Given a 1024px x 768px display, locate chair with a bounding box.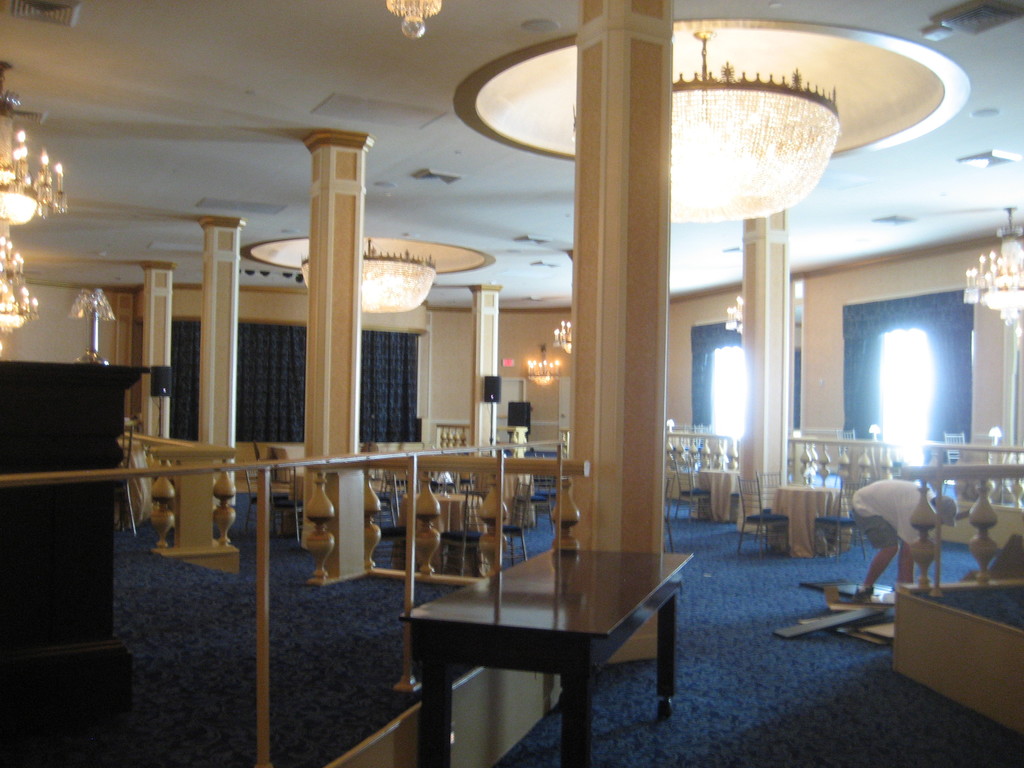
Located: box(244, 467, 262, 536).
